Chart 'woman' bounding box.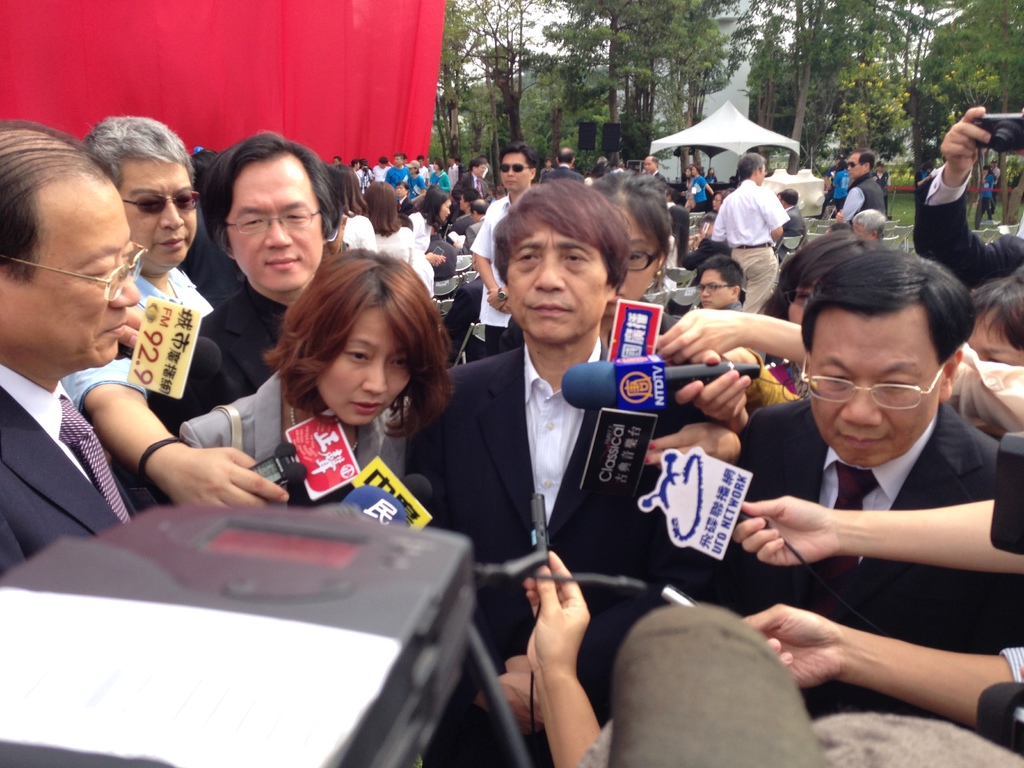
Charted: (408,193,451,264).
